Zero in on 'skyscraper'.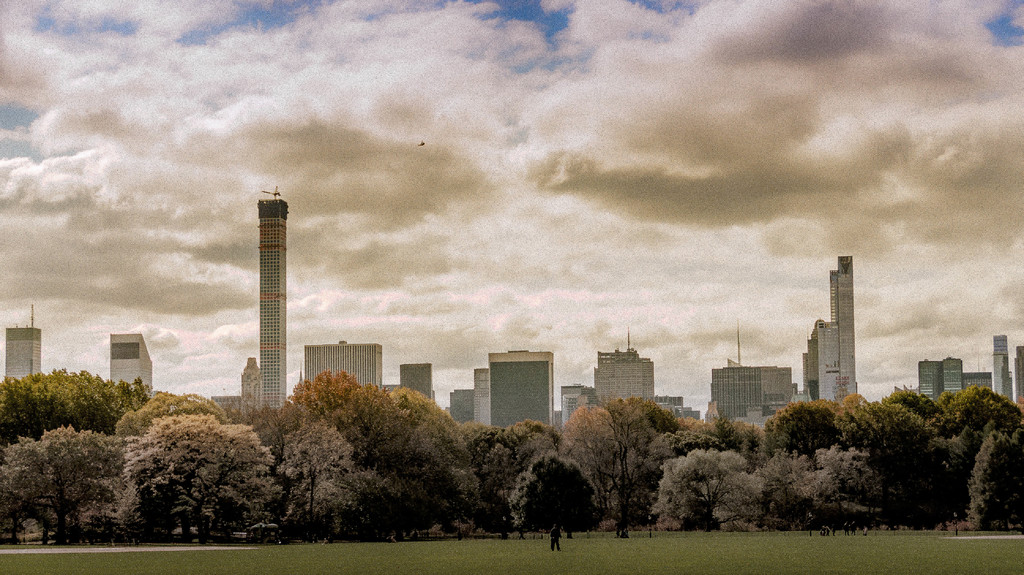
Zeroed in: (717, 366, 788, 444).
